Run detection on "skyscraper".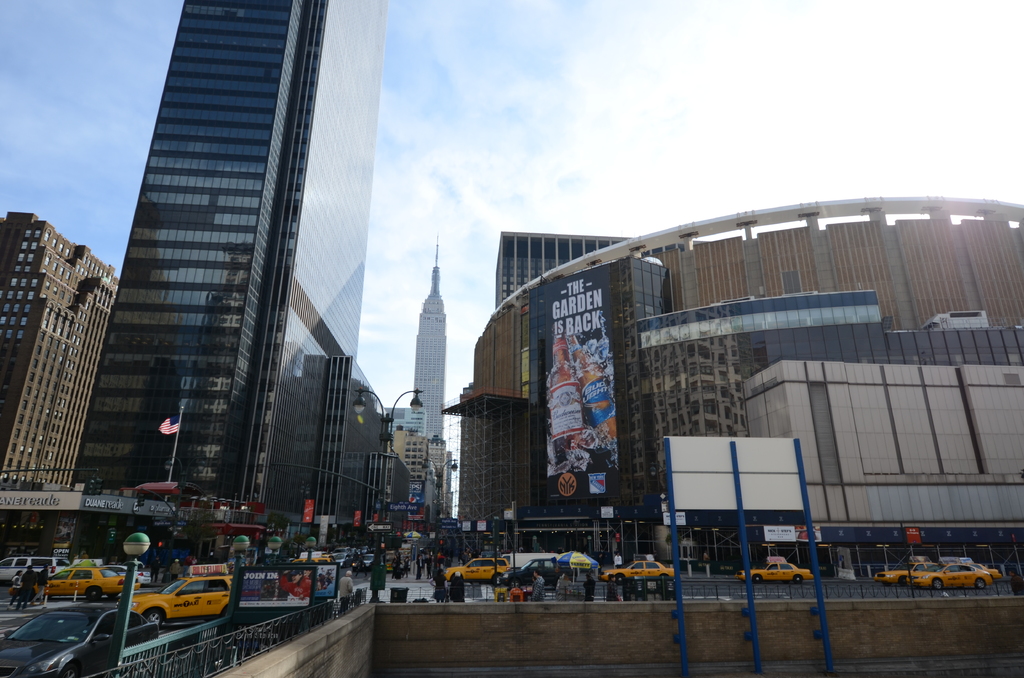
Result: 448,202,1023,560.
